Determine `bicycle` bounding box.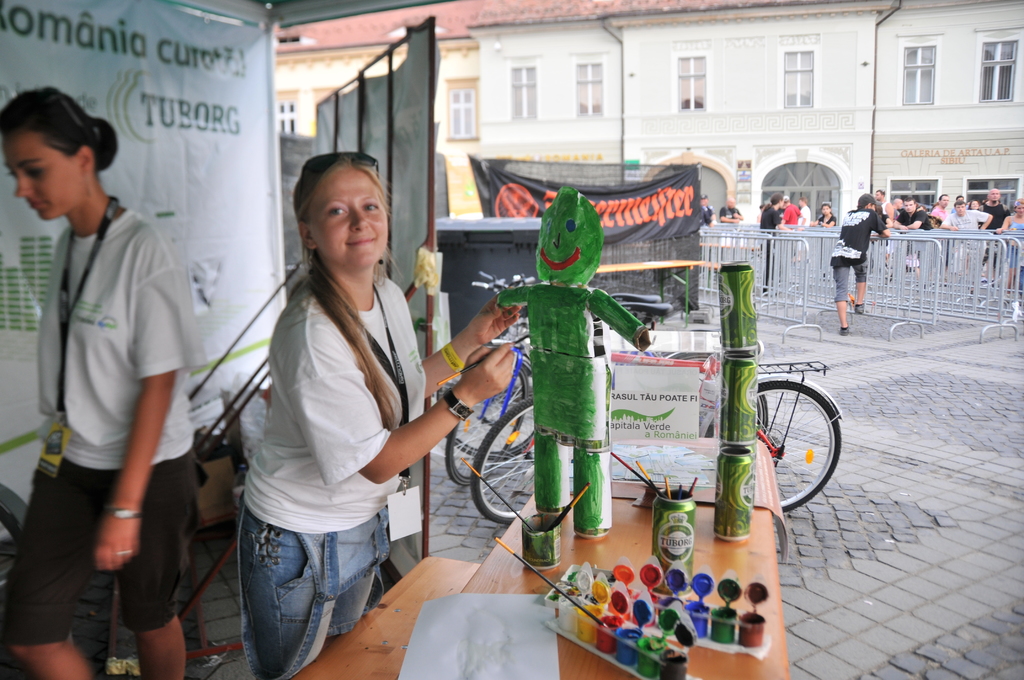
Determined: x1=5 y1=437 x2=378 y2=679.
